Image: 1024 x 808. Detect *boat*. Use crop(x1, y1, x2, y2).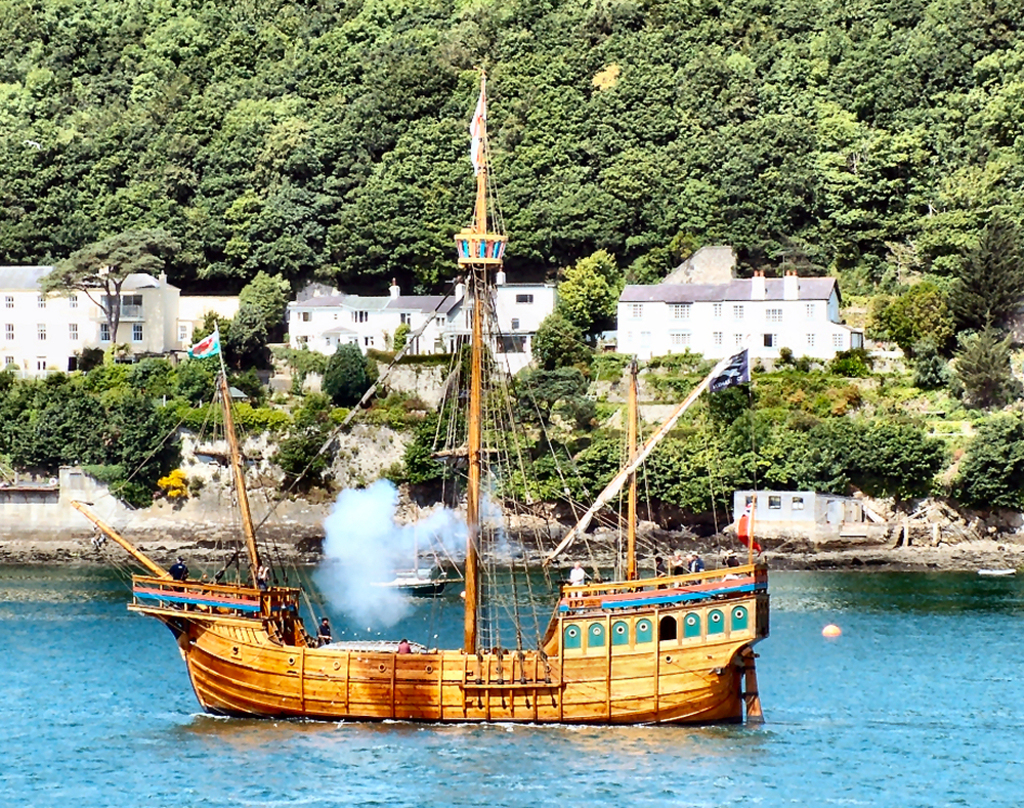
crop(77, 151, 811, 763).
